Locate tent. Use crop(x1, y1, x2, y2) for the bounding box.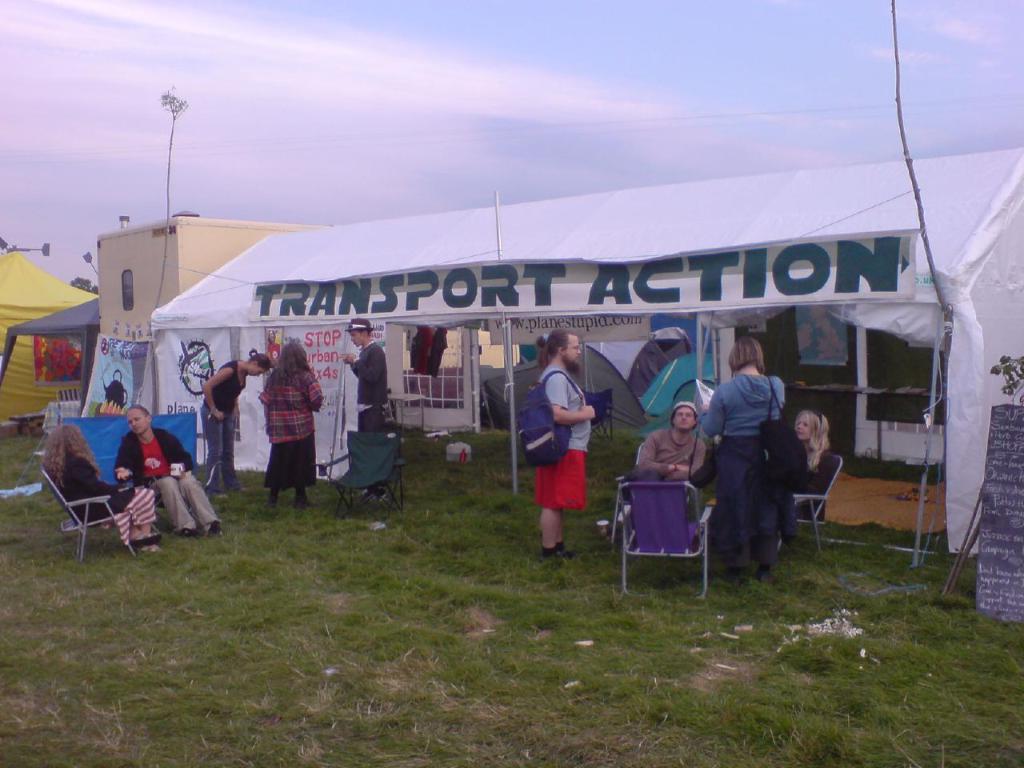
crop(0, 238, 117, 444).
